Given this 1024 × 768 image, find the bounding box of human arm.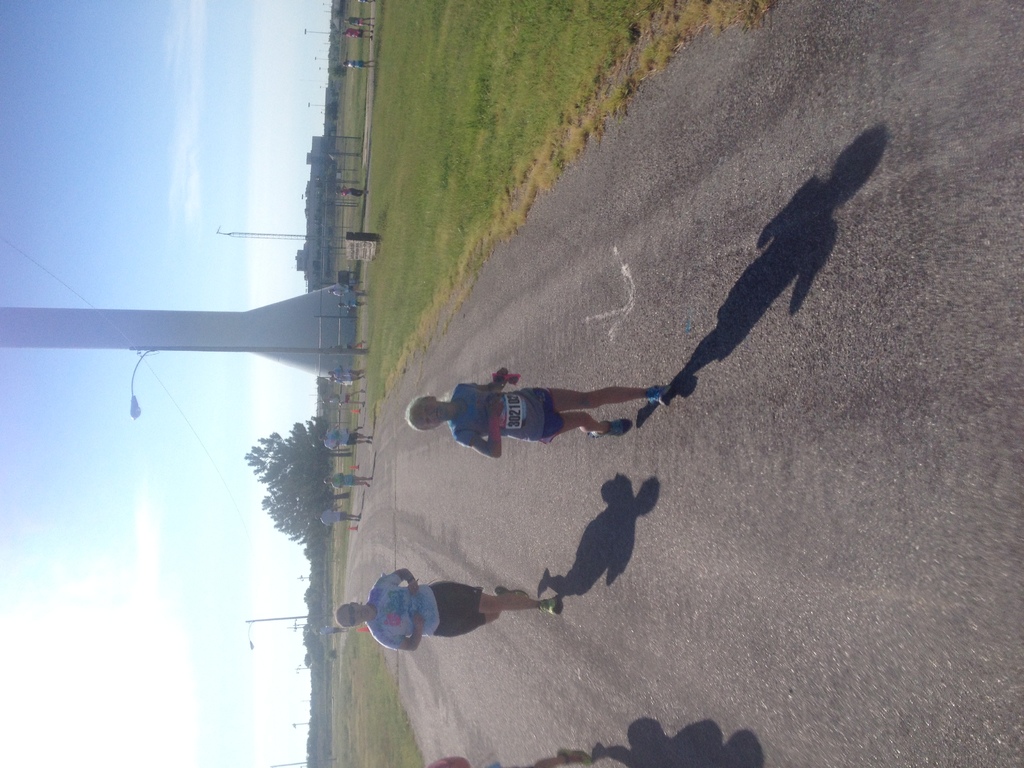
detection(320, 632, 329, 639).
